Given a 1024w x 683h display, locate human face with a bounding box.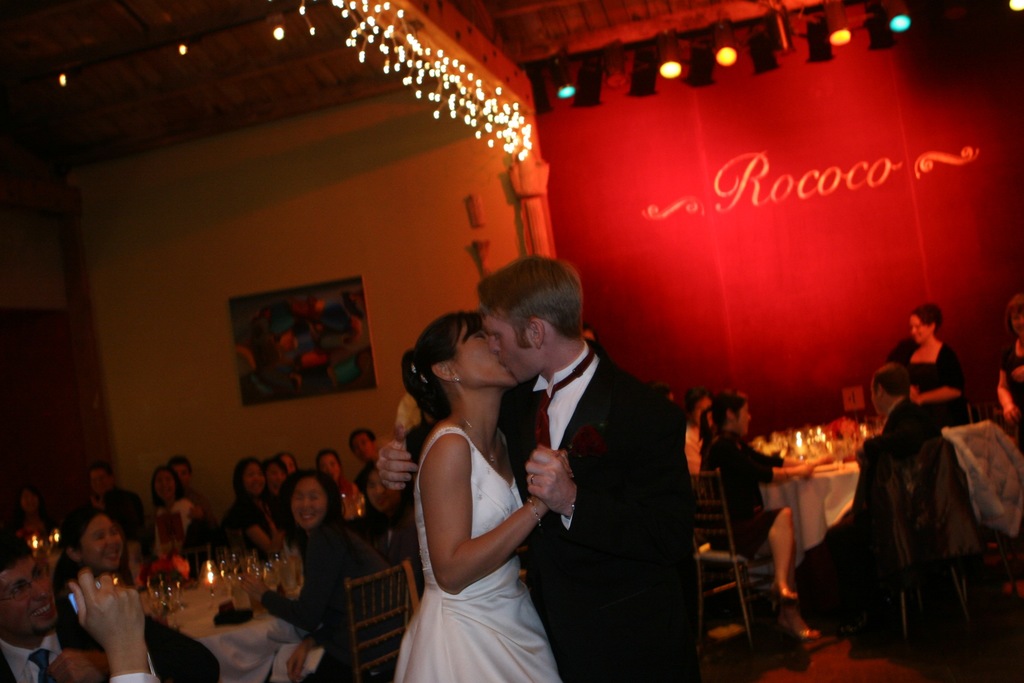
Located: 282,454,303,477.
